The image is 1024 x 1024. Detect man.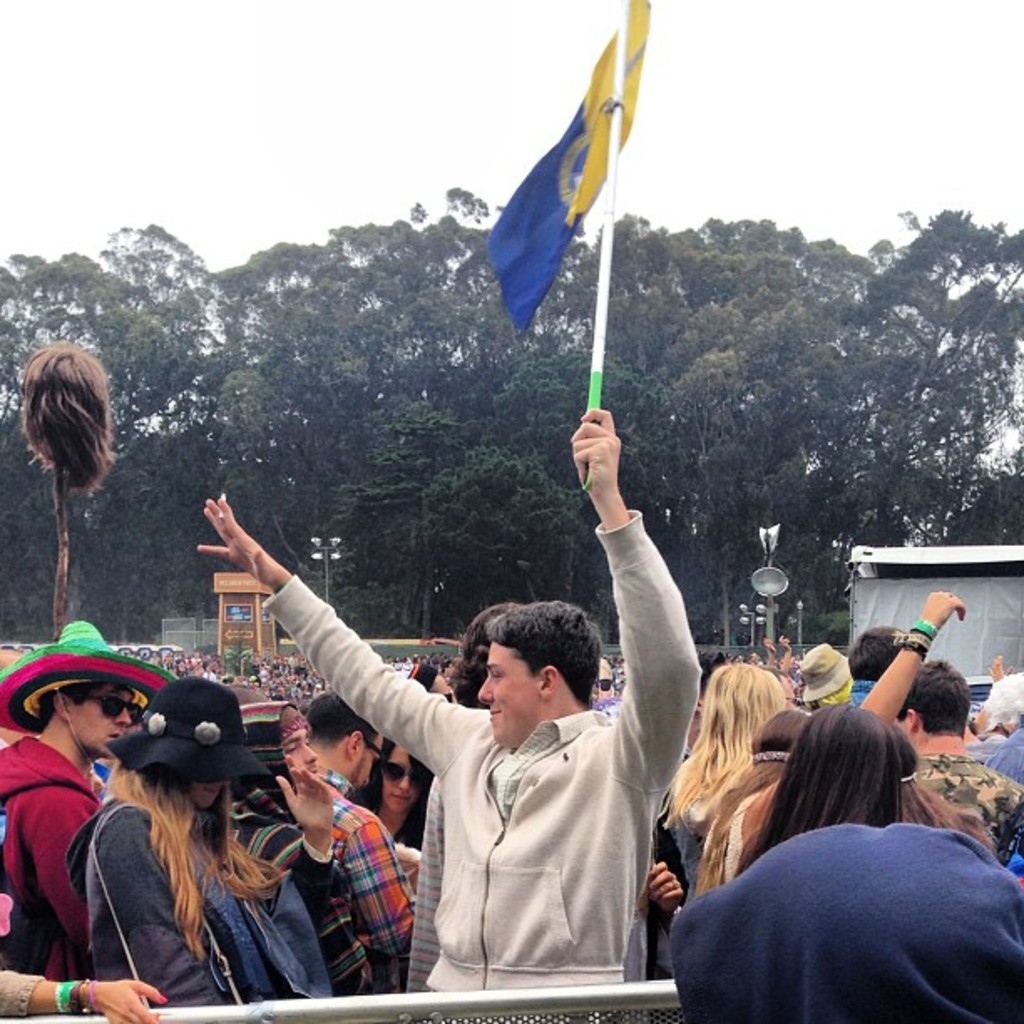
Detection: select_region(0, 664, 156, 1022).
